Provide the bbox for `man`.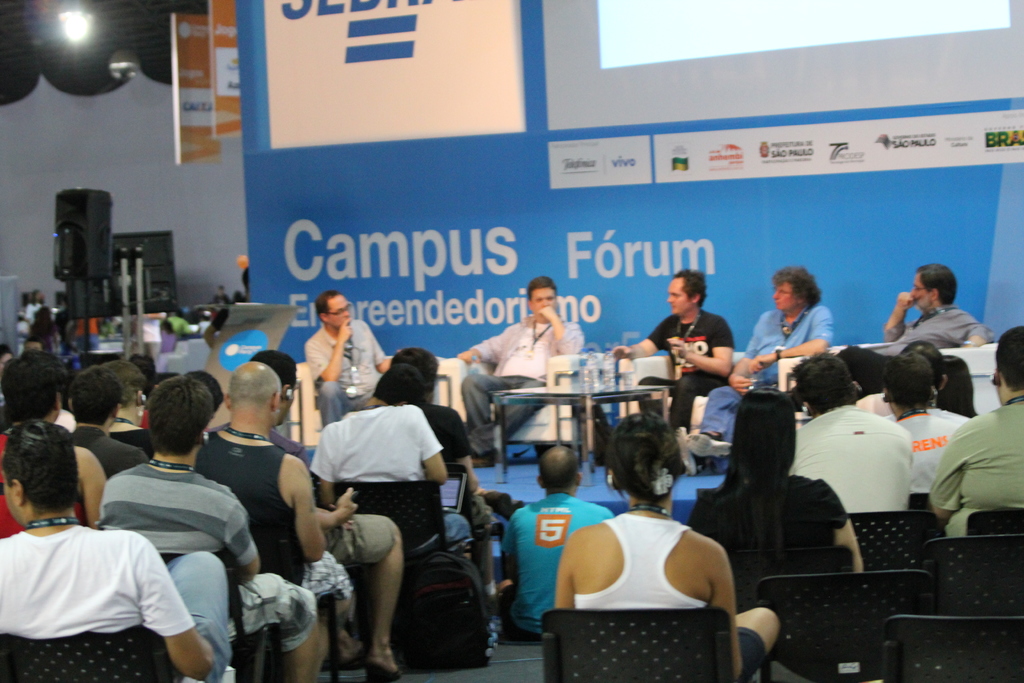
(x1=299, y1=286, x2=399, y2=423).
